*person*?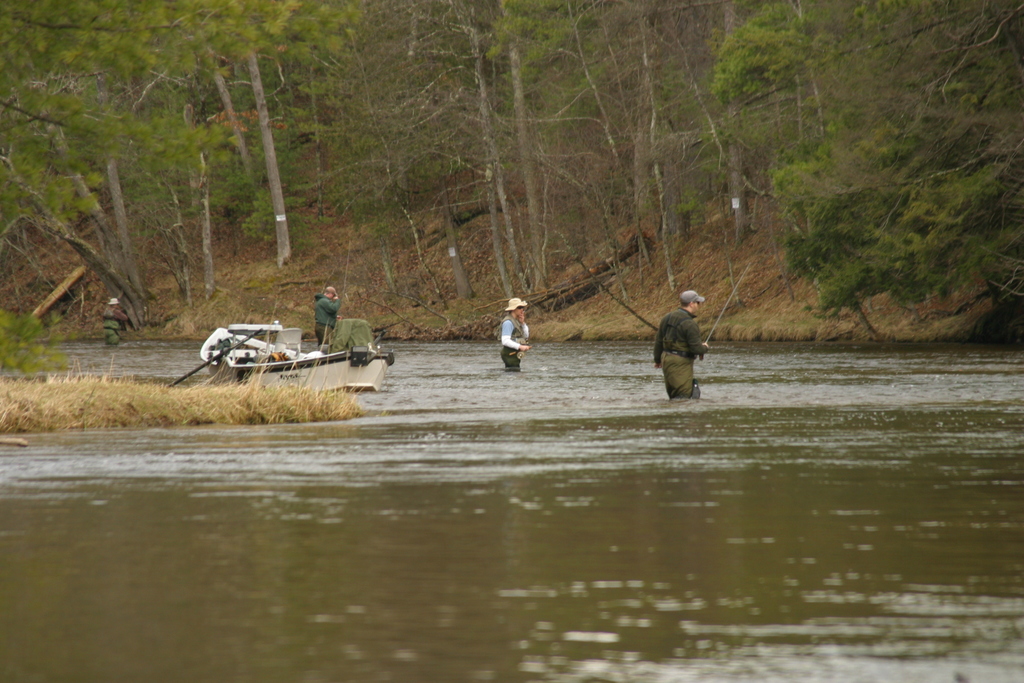
(left=310, top=286, right=340, bottom=345)
